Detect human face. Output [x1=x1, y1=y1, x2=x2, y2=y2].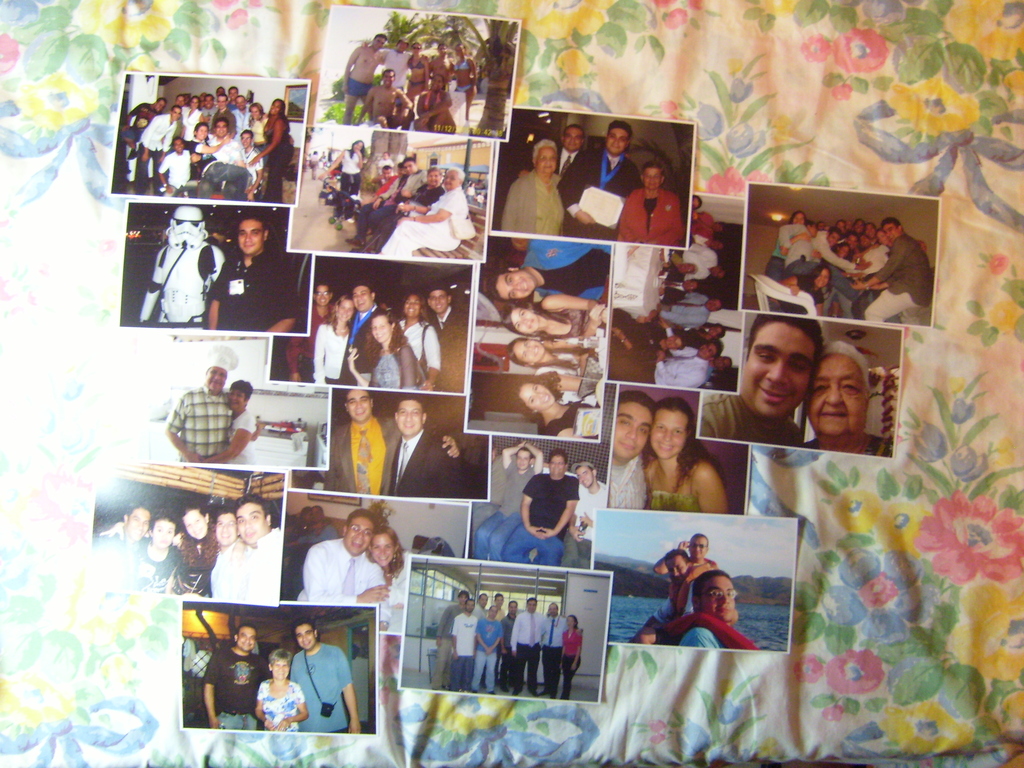
[x1=238, y1=627, x2=255, y2=651].
